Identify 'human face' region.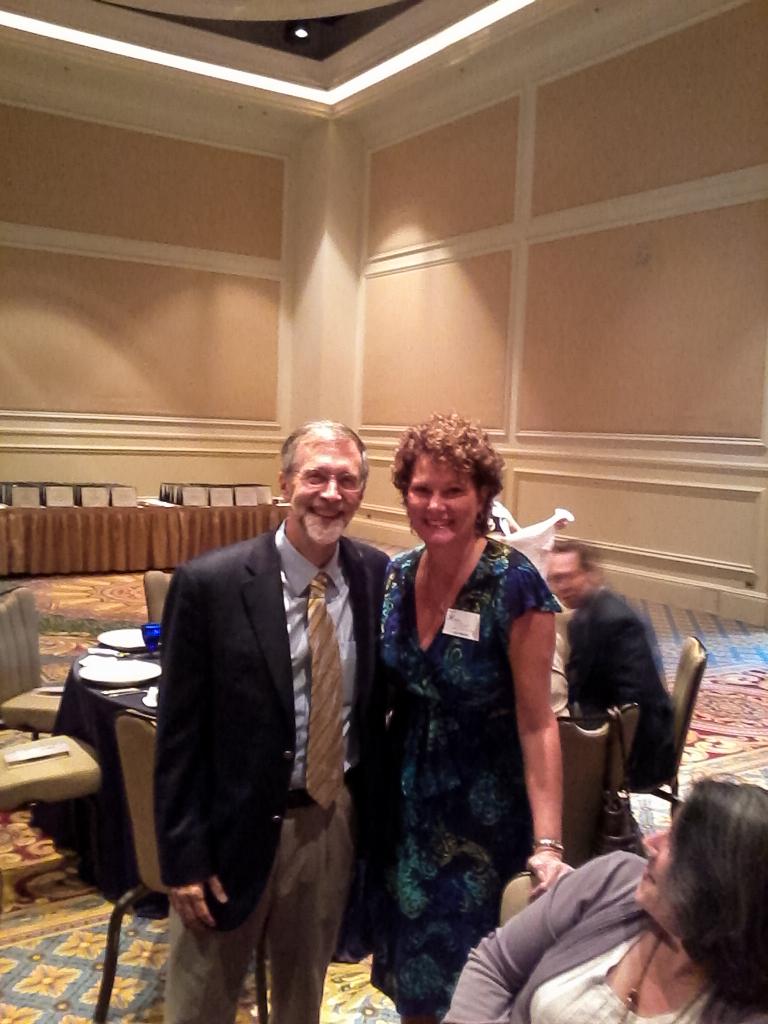
Region: 405:452:482:549.
